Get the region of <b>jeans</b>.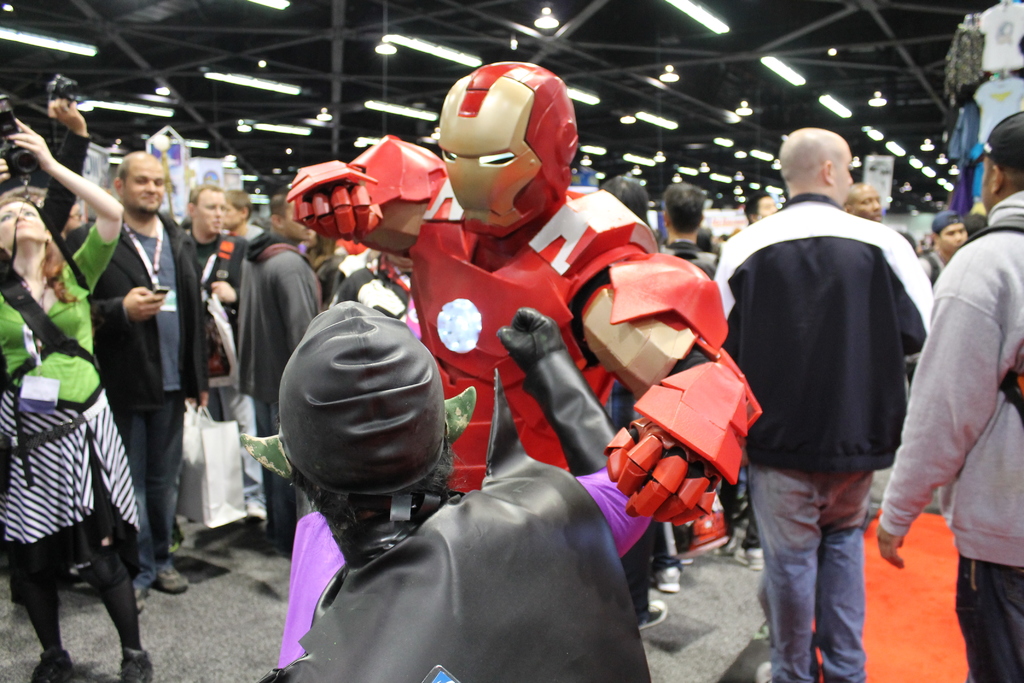
box(764, 462, 887, 675).
